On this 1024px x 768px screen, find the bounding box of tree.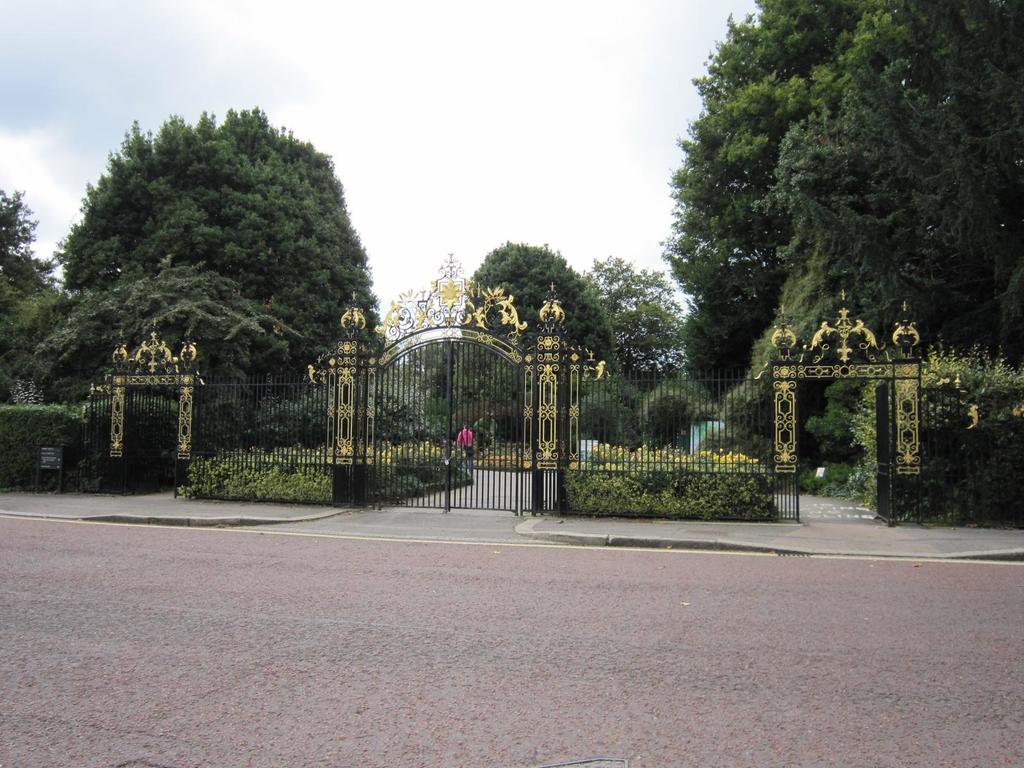
Bounding box: bbox=[753, 229, 869, 447].
